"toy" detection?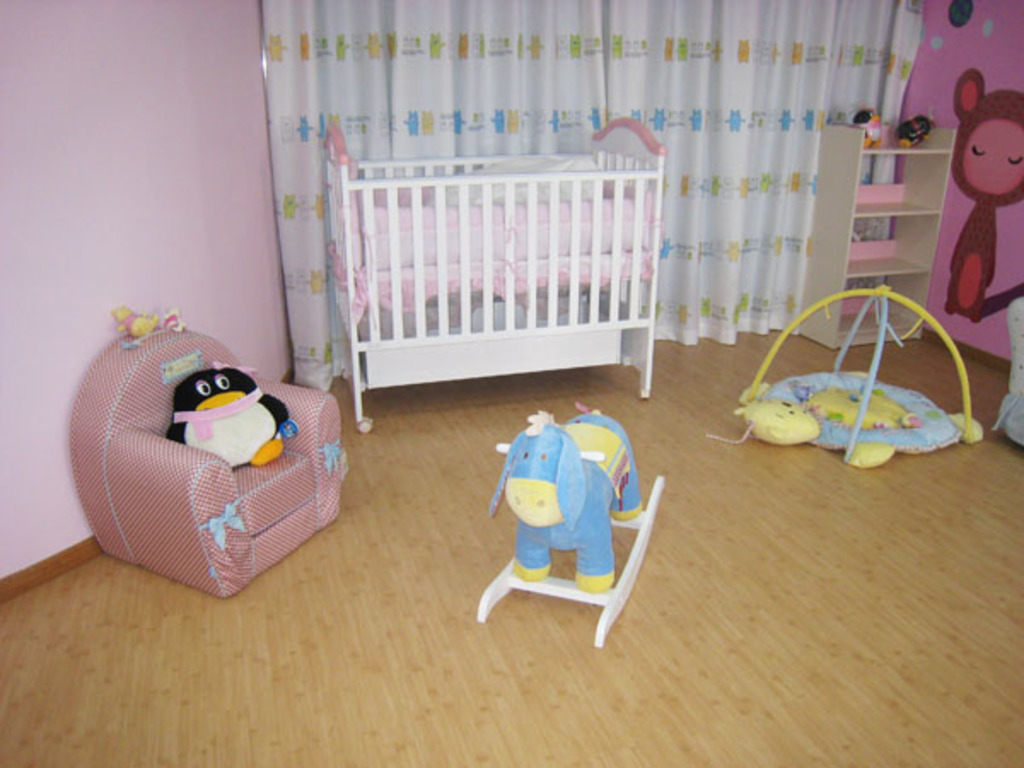
[x1=109, y1=305, x2=159, y2=336]
